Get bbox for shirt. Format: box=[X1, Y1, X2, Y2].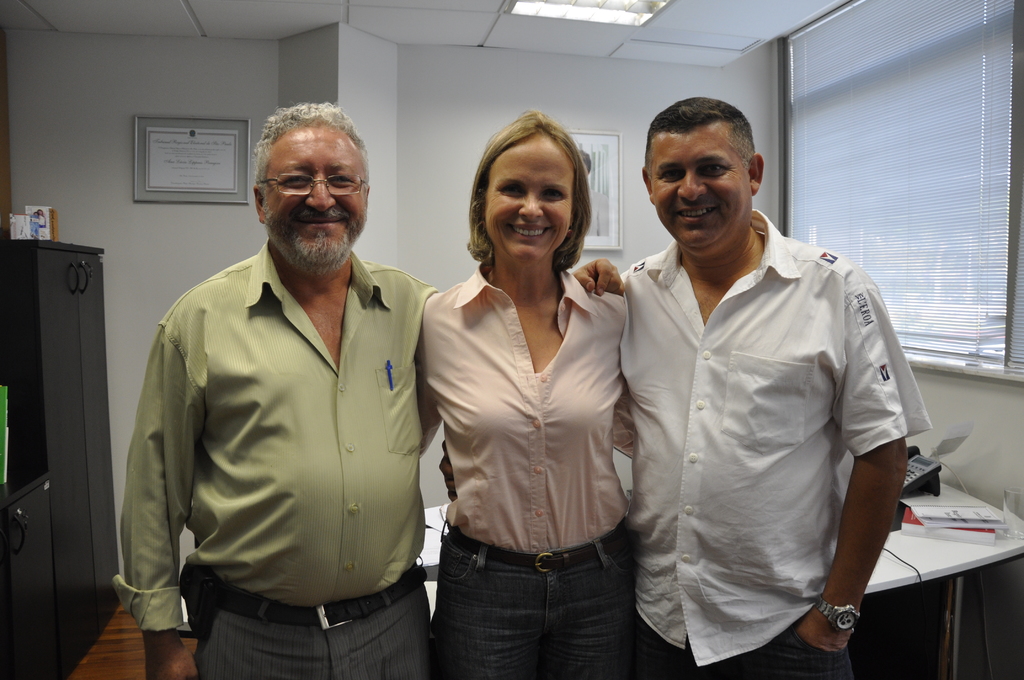
box=[422, 259, 627, 555].
